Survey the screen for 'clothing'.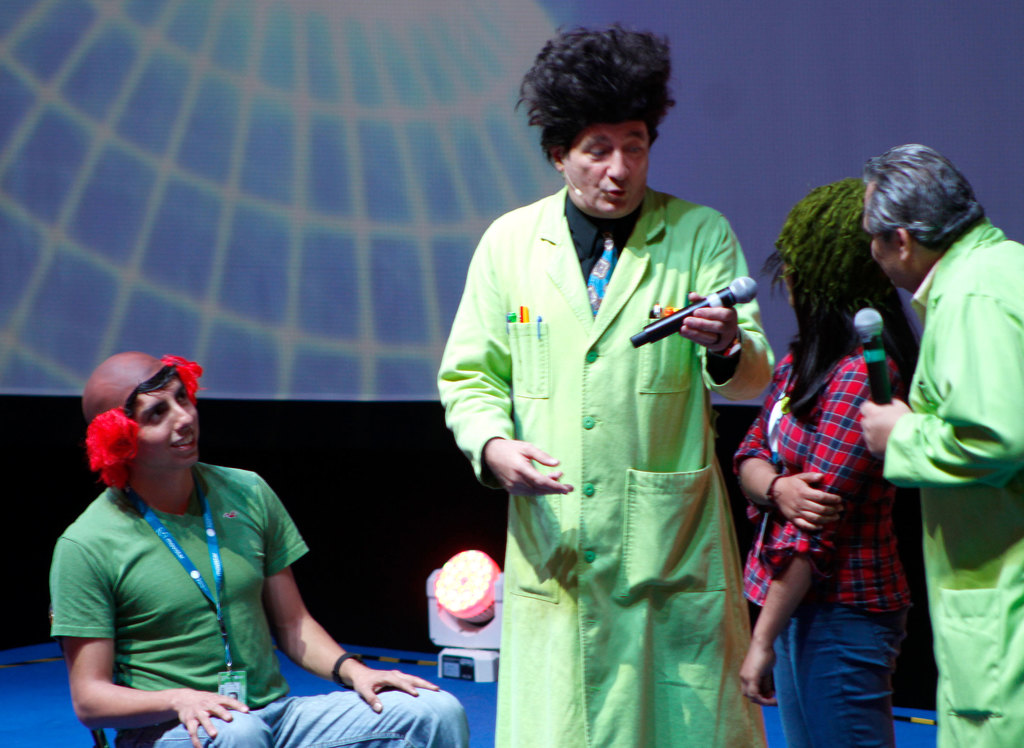
Survey found: 731 324 908 747.
